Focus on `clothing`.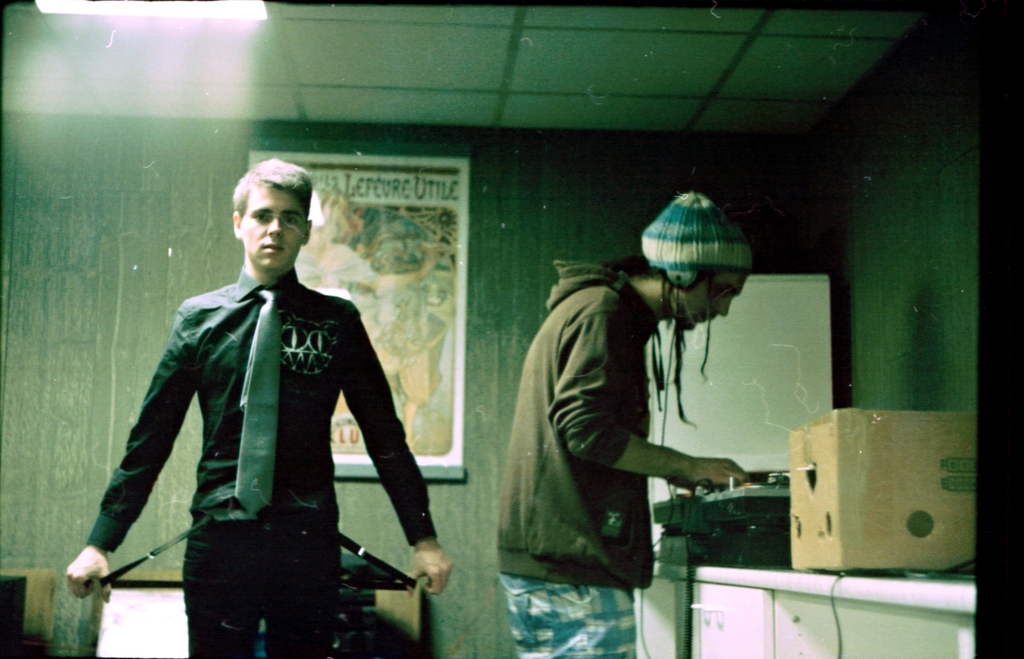
Focused at locate(493, 261, 652, 658).
